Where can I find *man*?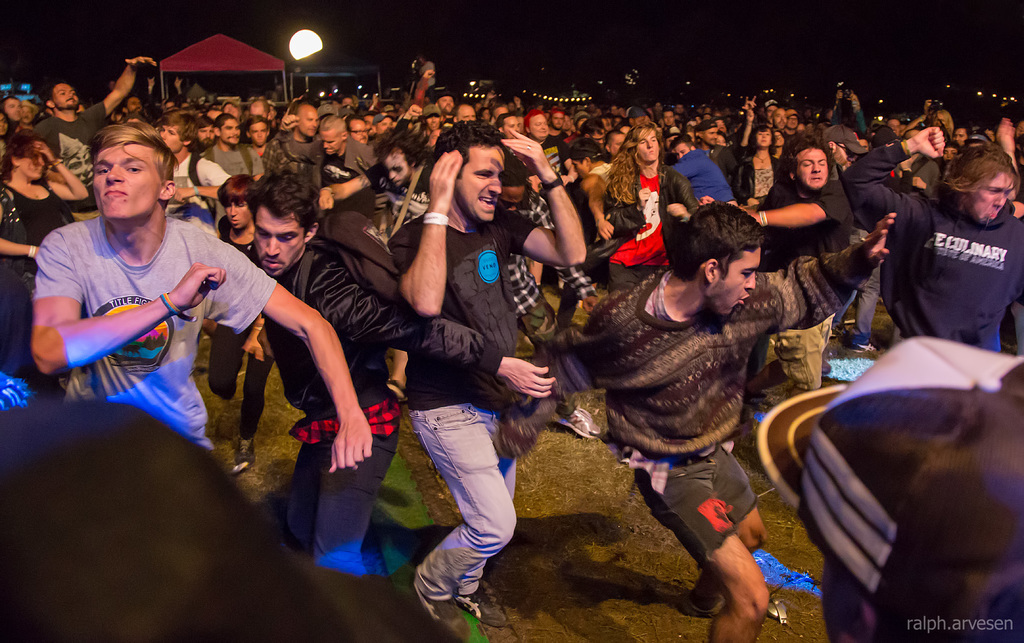
You can find it at locate(29, 121, 236, 482).
